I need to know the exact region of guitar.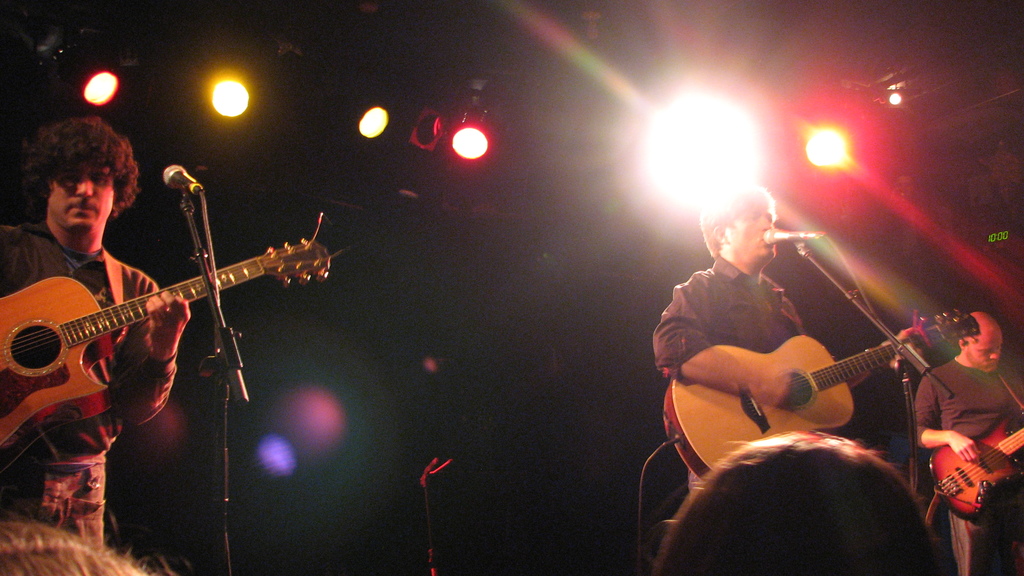
Region: 0 211 330 469.
